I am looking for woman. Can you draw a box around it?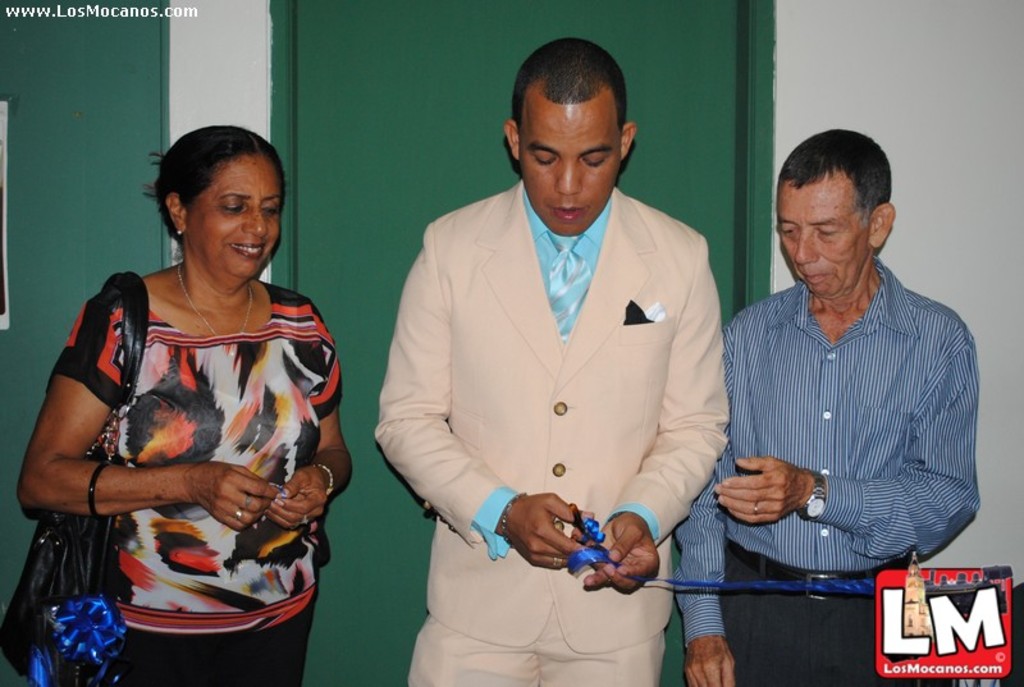
Sure, the bounding box is {"x1": 26, "y1": 128, "x2": 347, "y2": 681}.
